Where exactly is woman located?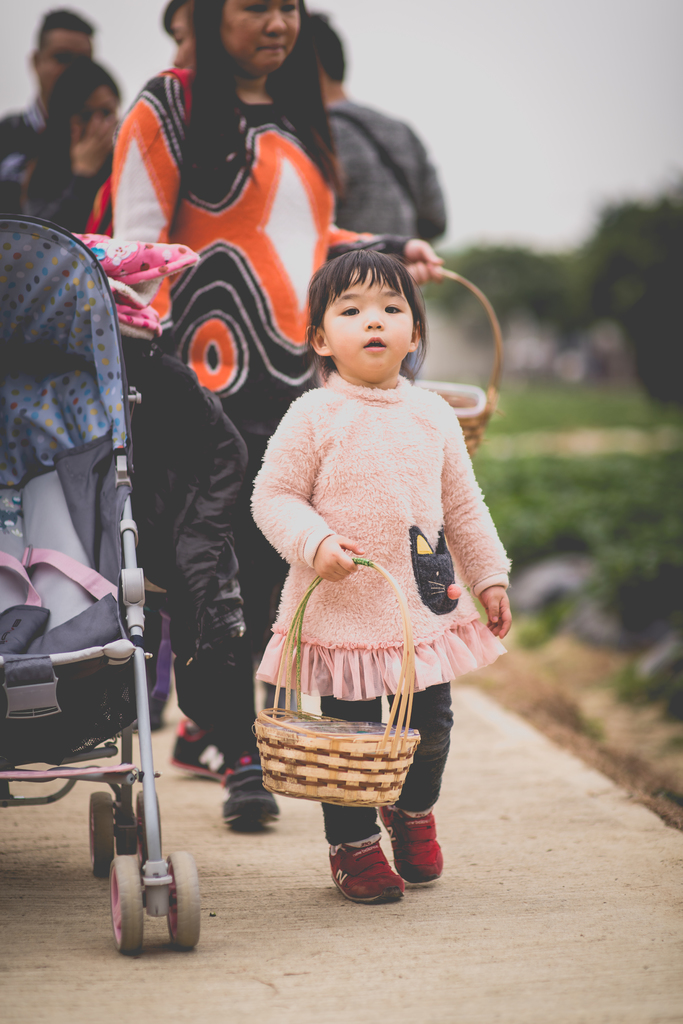
Its bounding box is 6/55/124/218.
